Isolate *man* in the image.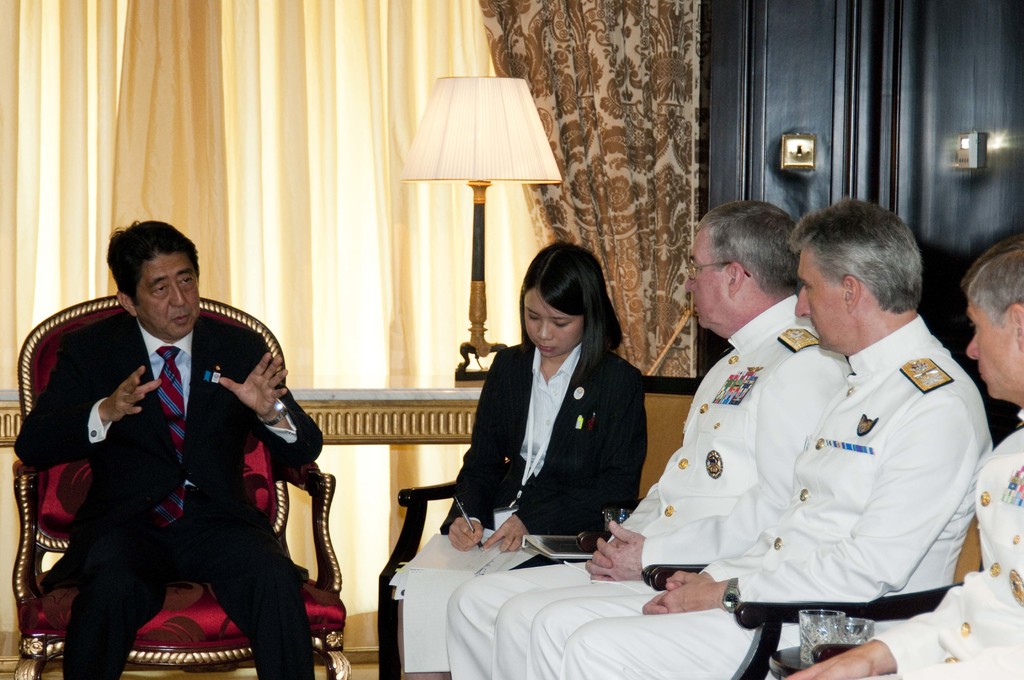
Isolated region: {"left": 28, "top": 226, "right": 311, "bottom": 668}.
